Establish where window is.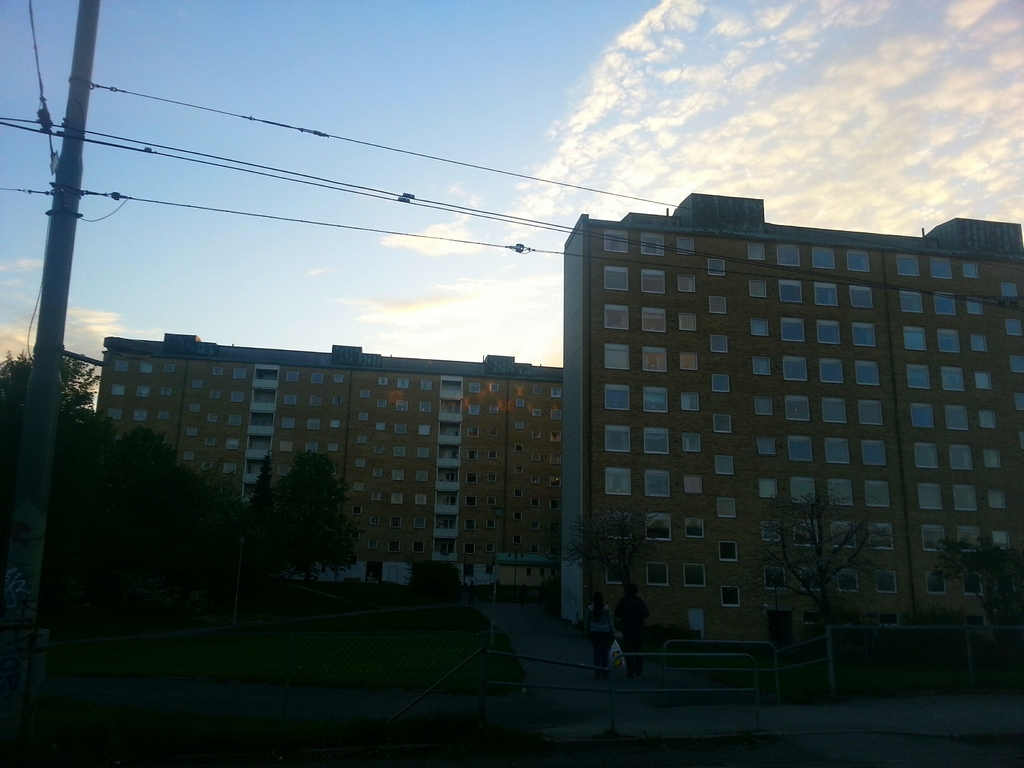
Established at (946, 401, 971, 432).
